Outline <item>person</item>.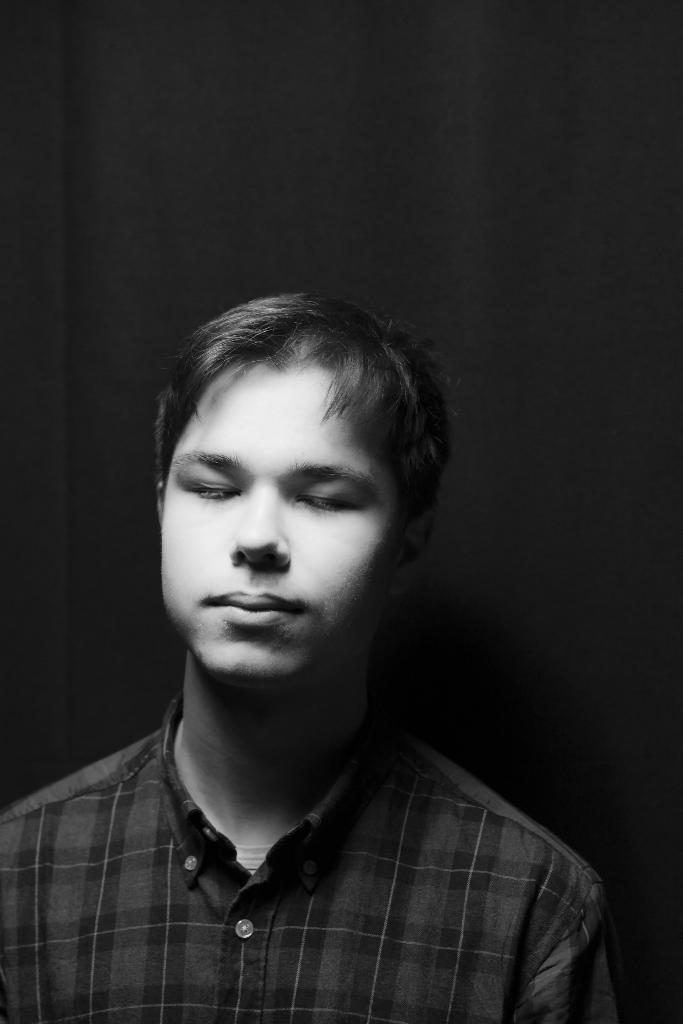
Outline: 28:271:582:960.
